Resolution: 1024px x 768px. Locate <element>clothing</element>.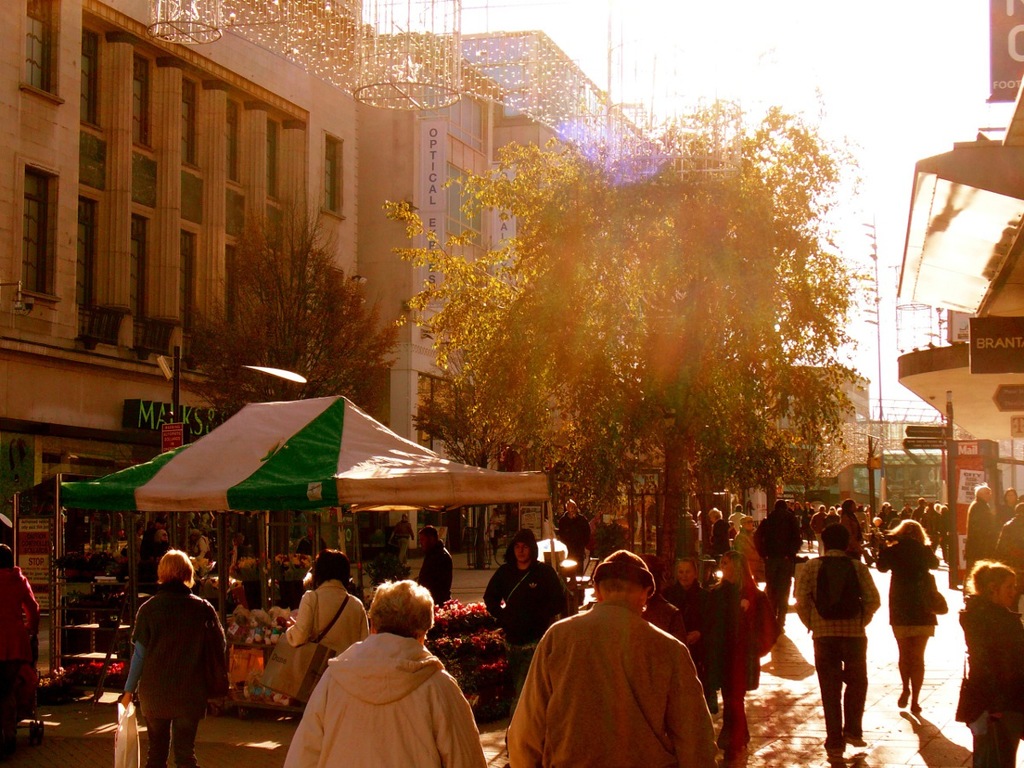
665, 586, 722, 709.
